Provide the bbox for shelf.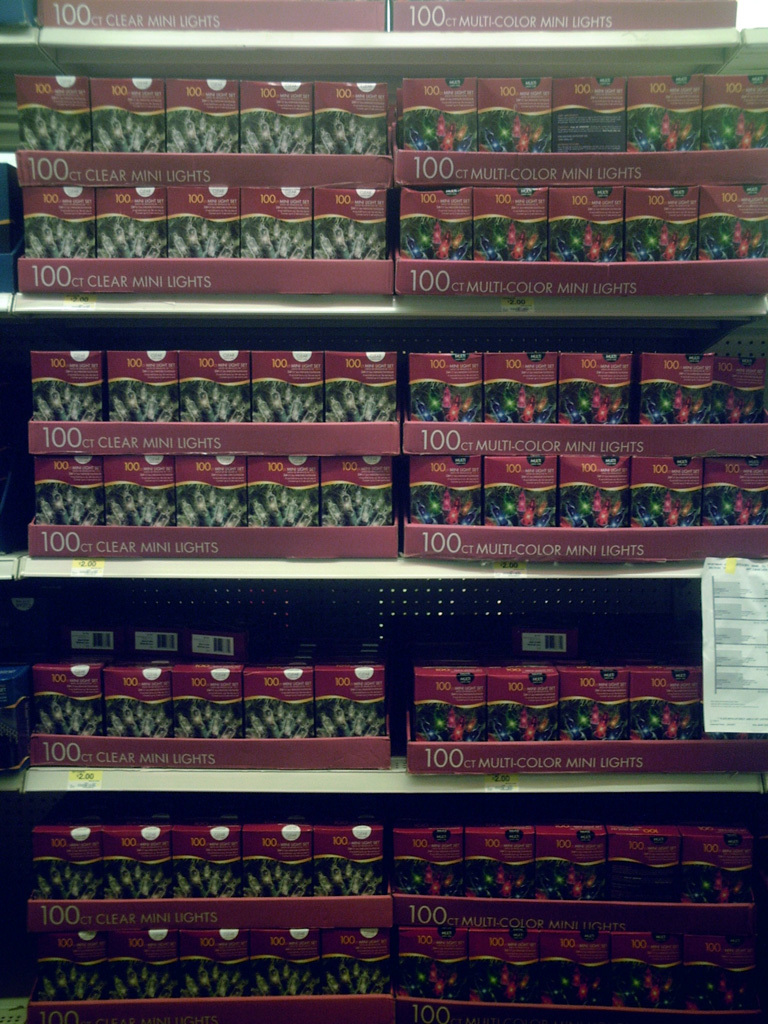
(left=1, top=26, right=762, bottom=1023).
